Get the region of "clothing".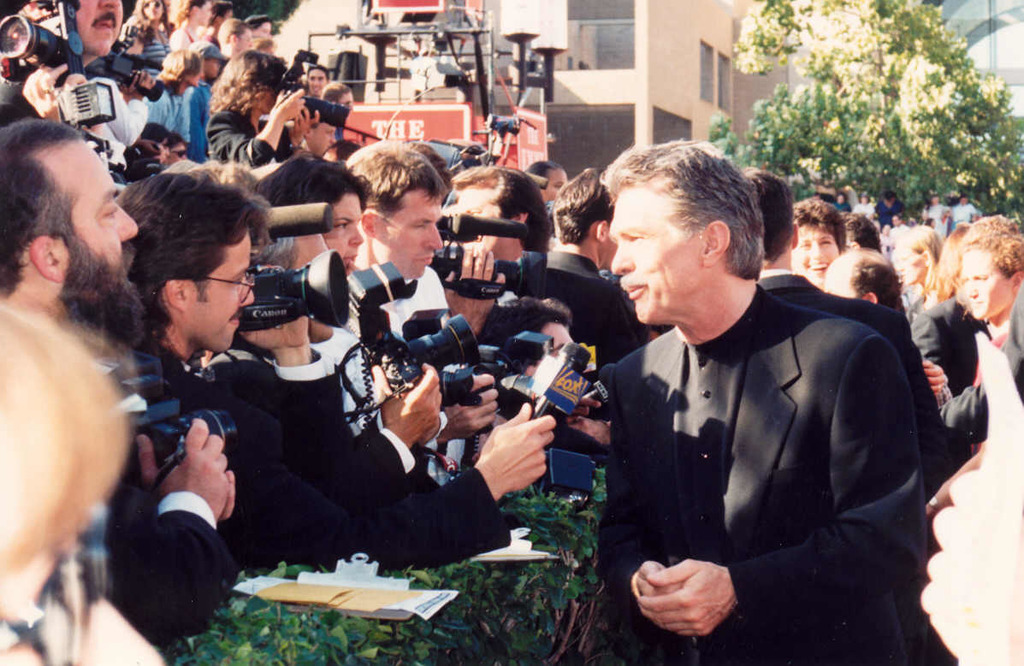
<bbox>209, 103, 272, 165</bbox>.
